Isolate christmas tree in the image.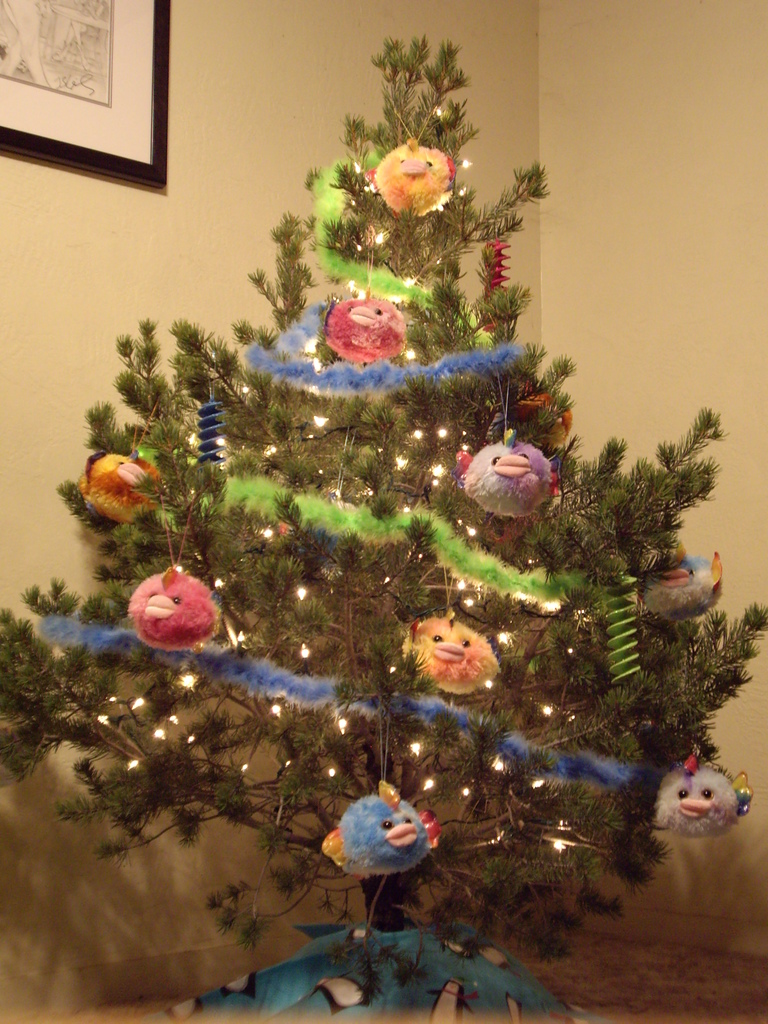
Isolated region: (left=0, top=35, right=767, bottom=963).
